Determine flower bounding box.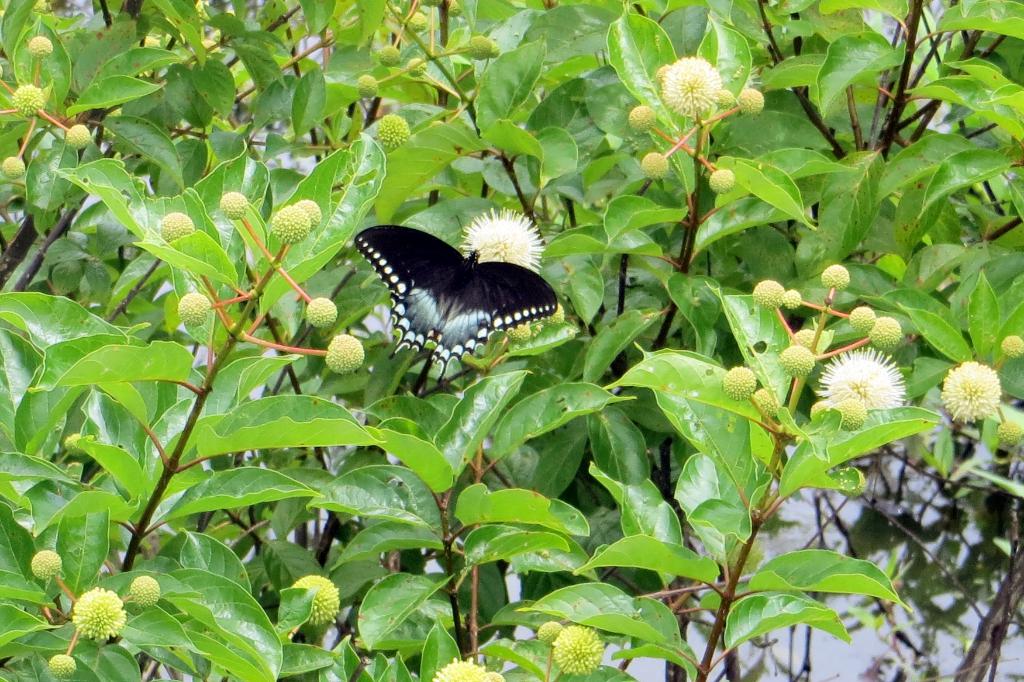
Determined: (x1=0, y1=158, x2=31, y2=187).
